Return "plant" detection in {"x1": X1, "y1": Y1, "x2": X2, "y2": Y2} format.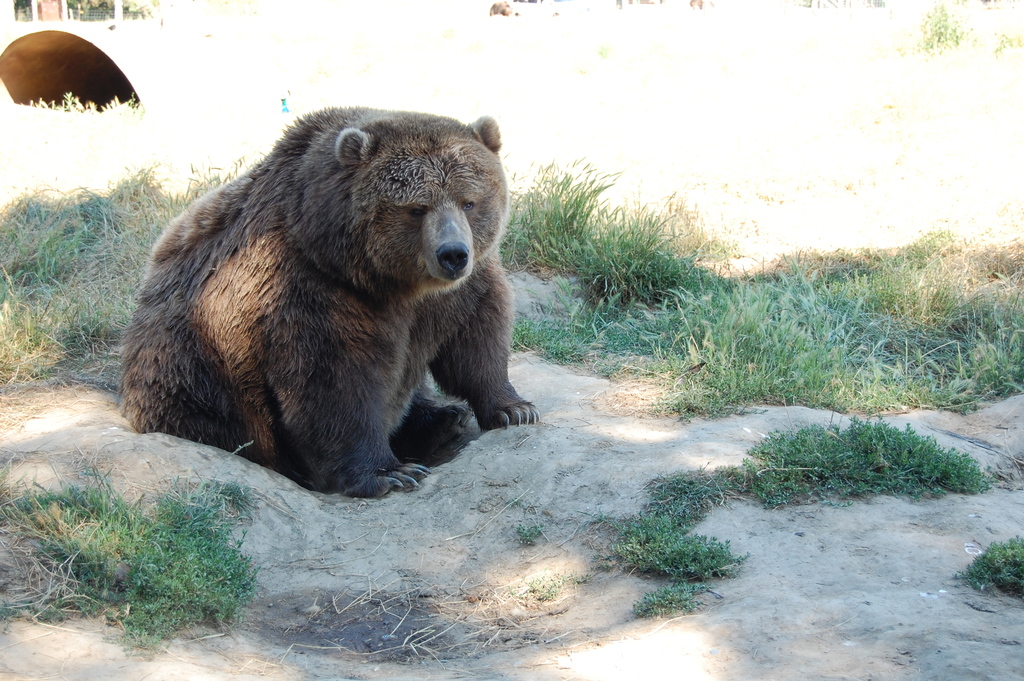
{"x1": 600, "y1": 408, "x2": 995, "y2": 612}.
